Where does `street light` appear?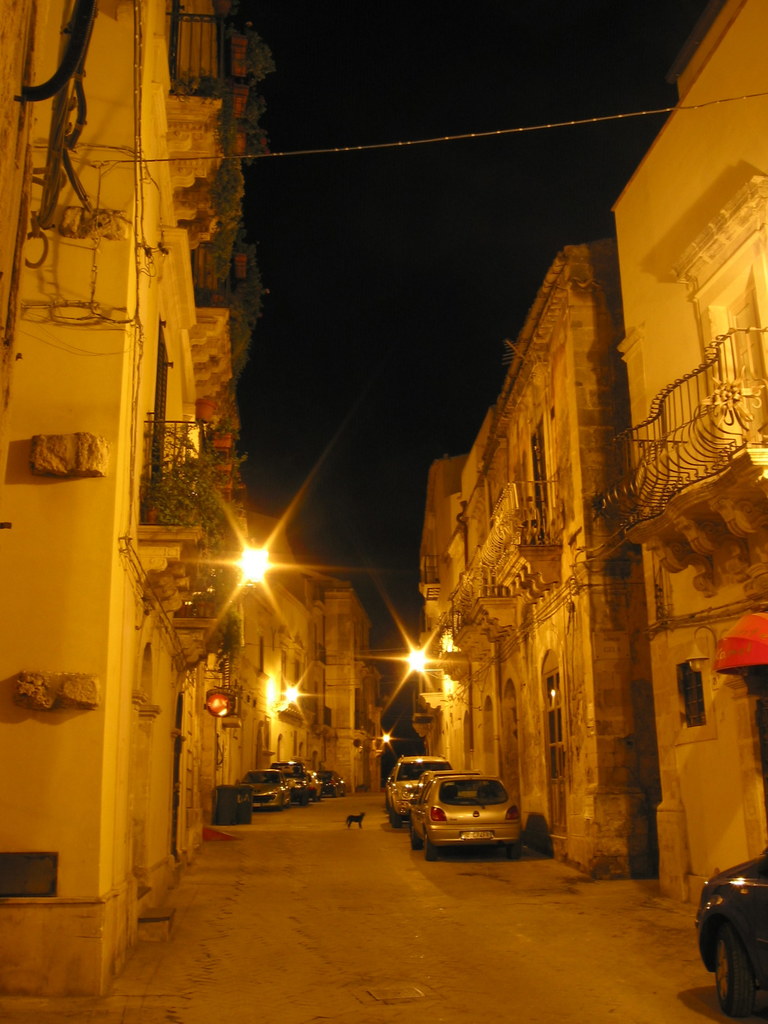
Appears at Rect(232, 545, 281, 591).
